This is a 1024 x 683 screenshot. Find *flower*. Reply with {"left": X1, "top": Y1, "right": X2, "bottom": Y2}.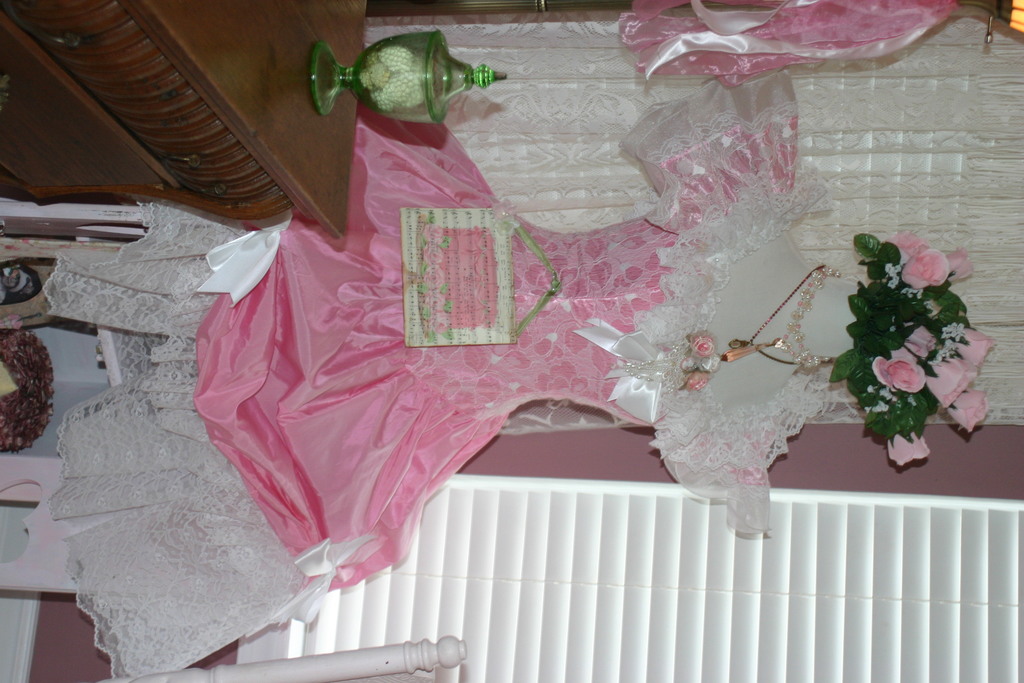
{"left": 887, "top": 428, "right": 933, "bottom": 465}.
